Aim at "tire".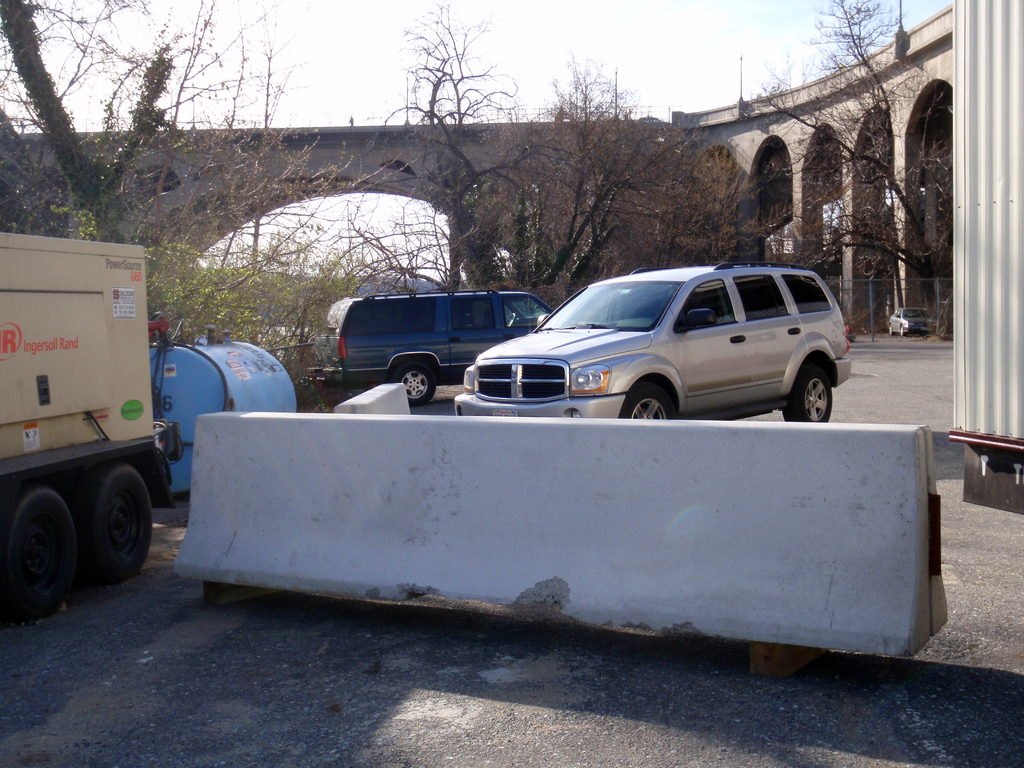
Aimed at 787, 363, 835, 426.
